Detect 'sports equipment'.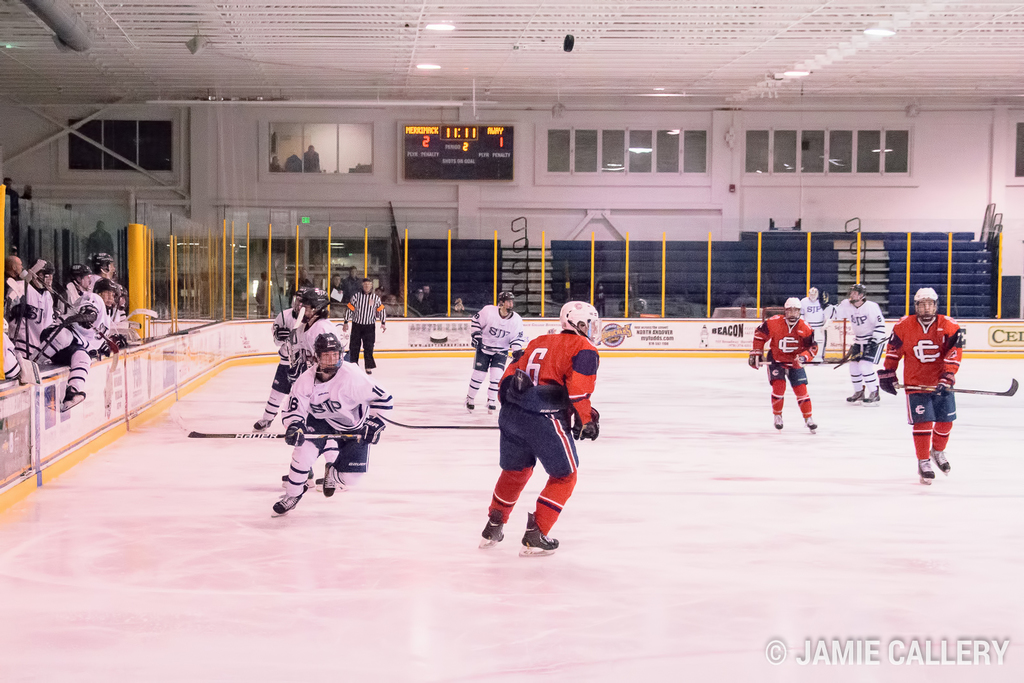
Detected at {"x1": 69, "y1": 262, "x2": 93, "y2": 287}.
